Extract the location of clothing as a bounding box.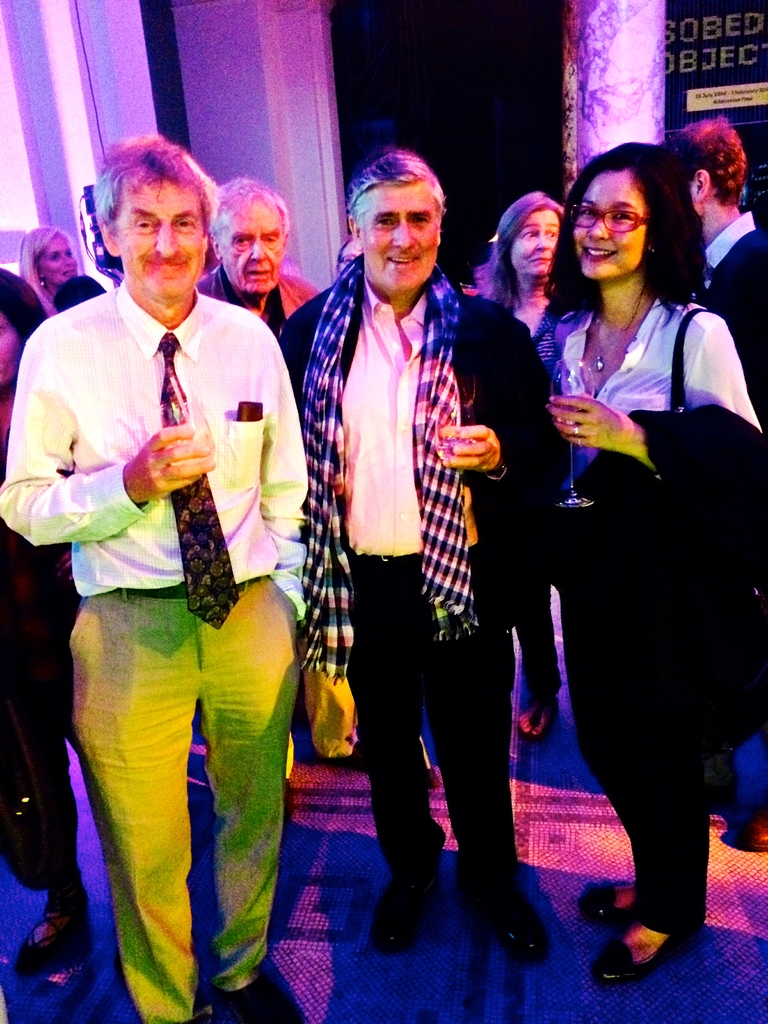
bbox=(533, 309, 743, 925).
